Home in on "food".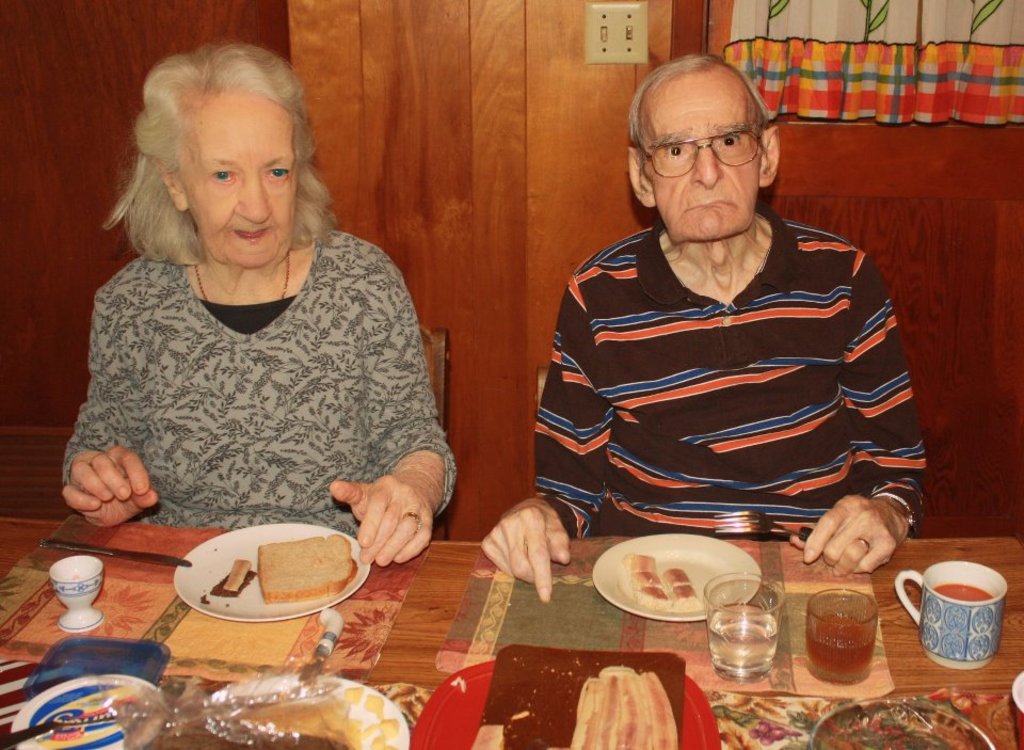
Homed in at 153,682,398,749.
